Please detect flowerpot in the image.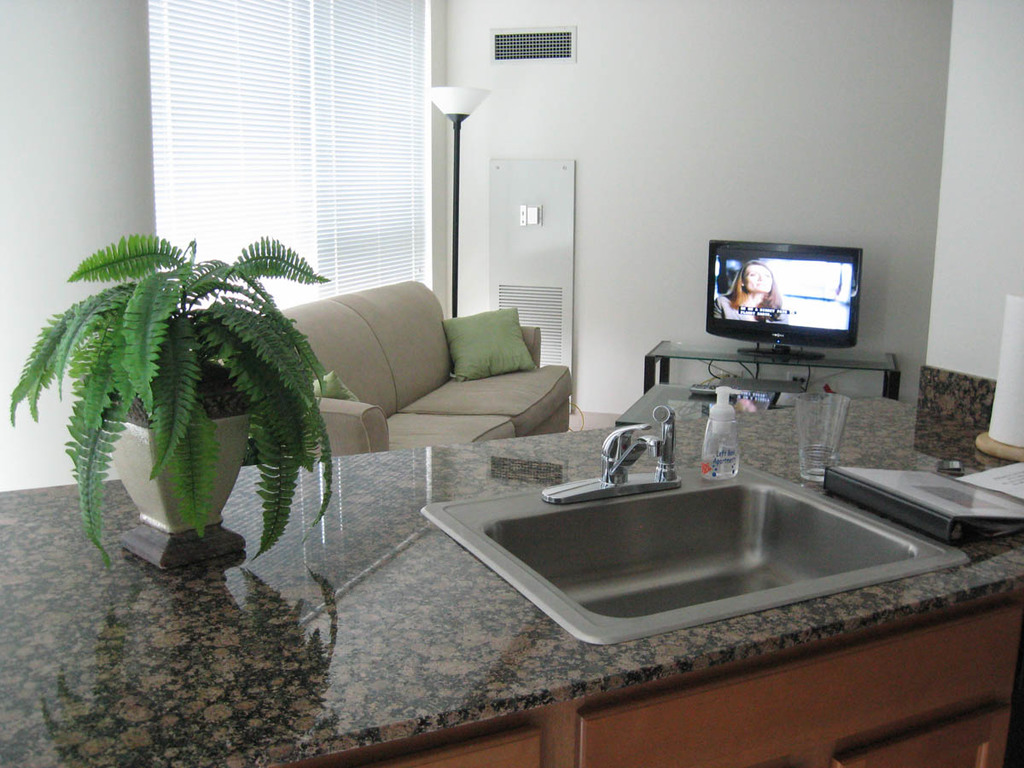
left=103, top=368, right=251, bottom=570.
